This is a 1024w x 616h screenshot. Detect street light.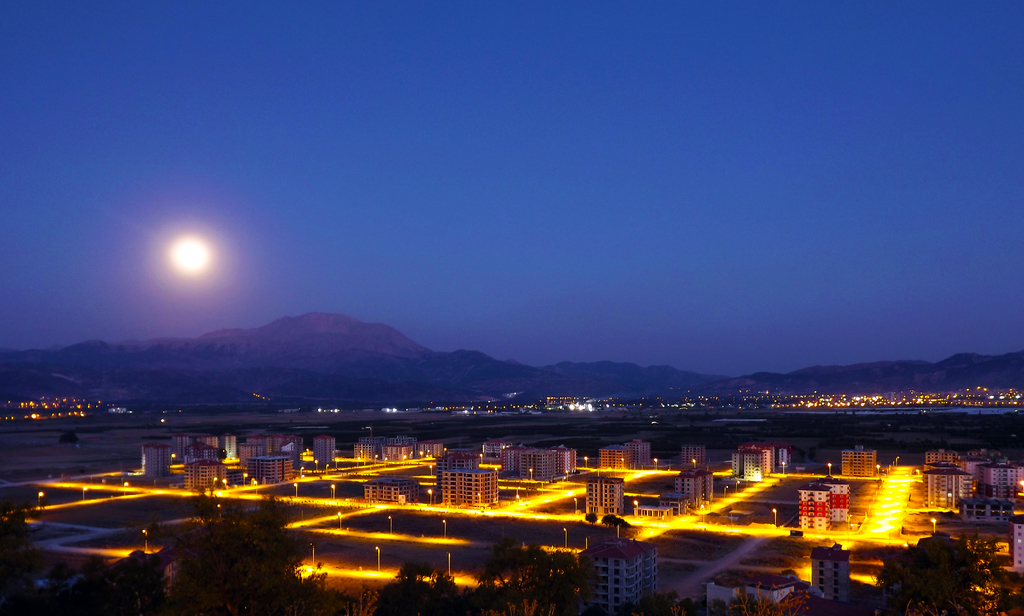
left=385, top=514, right=392, bottom=537.
